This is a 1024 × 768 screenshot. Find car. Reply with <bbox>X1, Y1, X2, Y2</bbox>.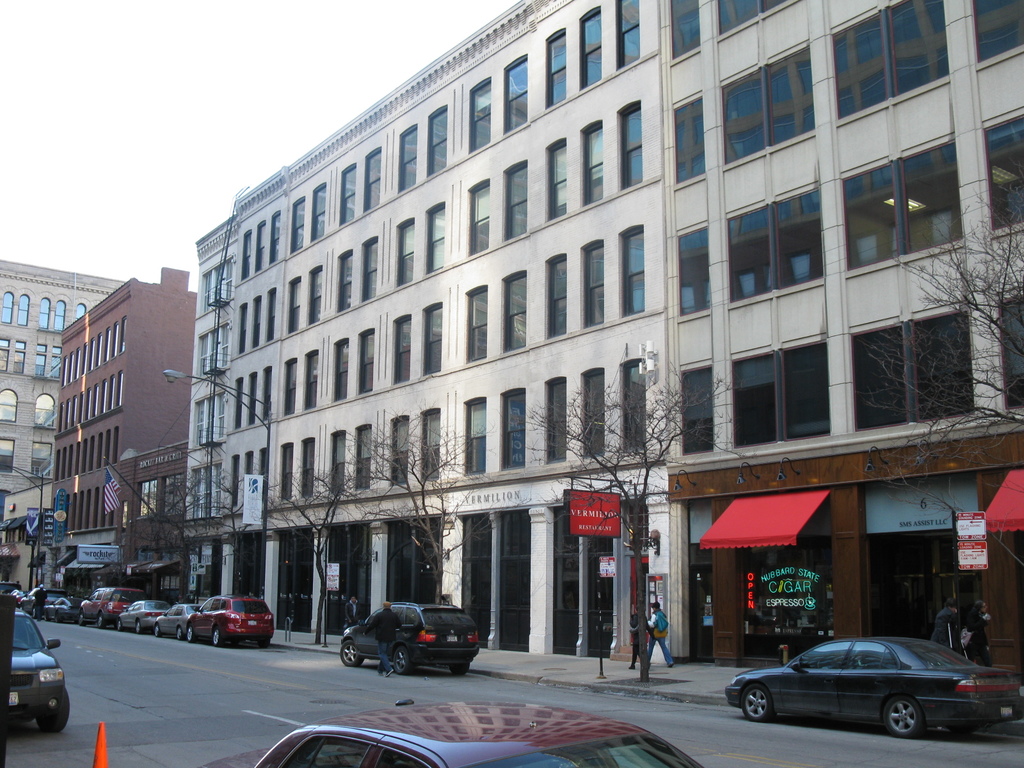
<bbox>36, 577, 277, 647</bbox>.
